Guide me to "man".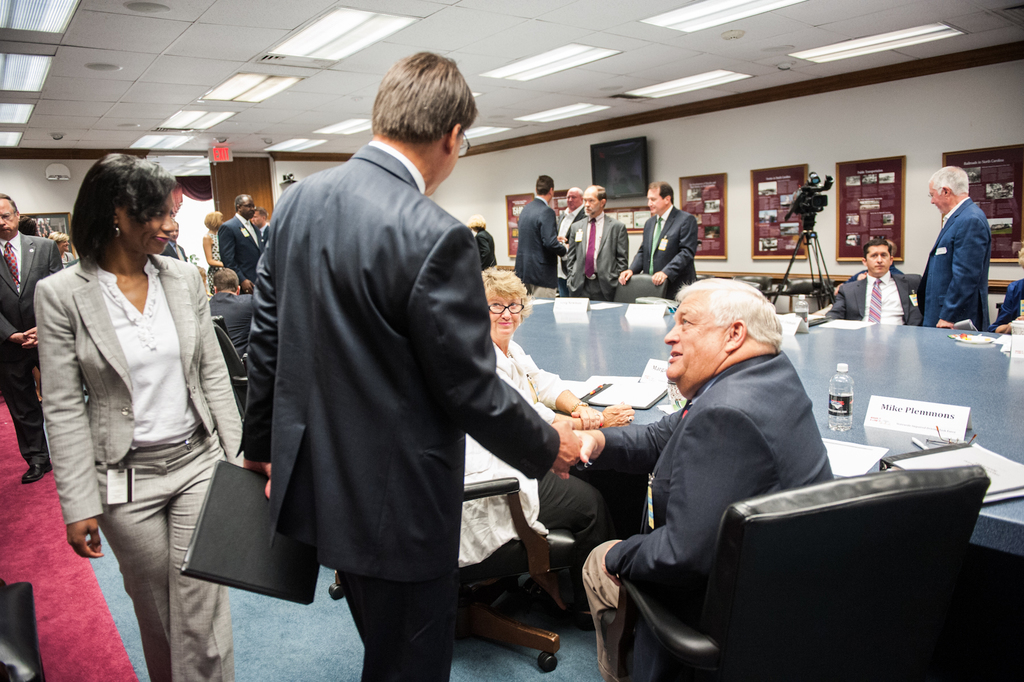
Guidance: 0,189,64,488.
